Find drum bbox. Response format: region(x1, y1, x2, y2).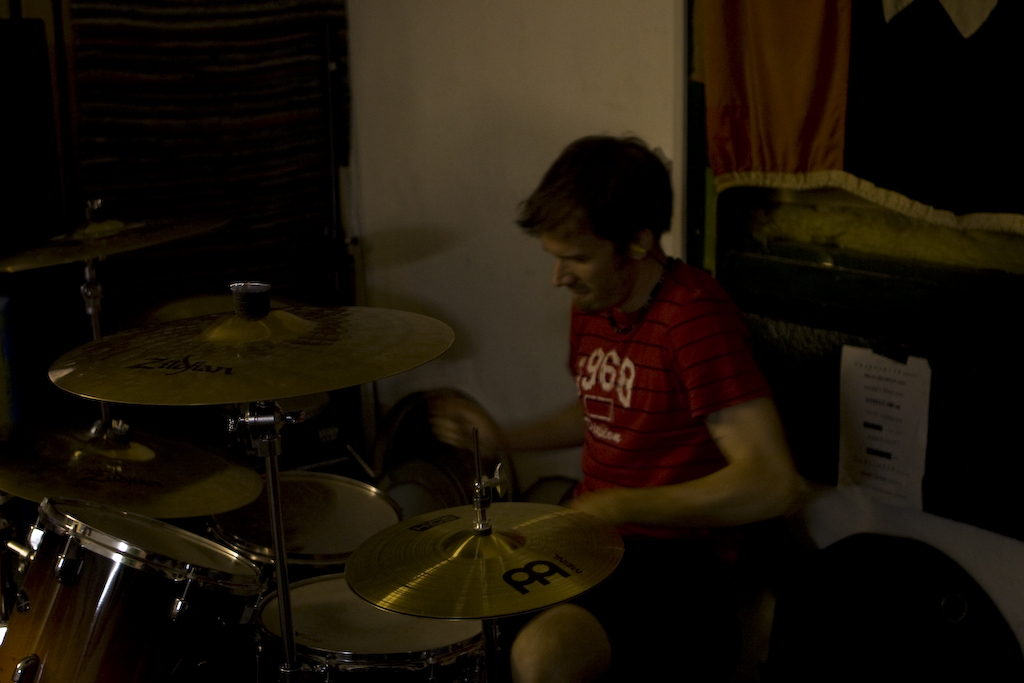
region(0, 490, 271, 682).
